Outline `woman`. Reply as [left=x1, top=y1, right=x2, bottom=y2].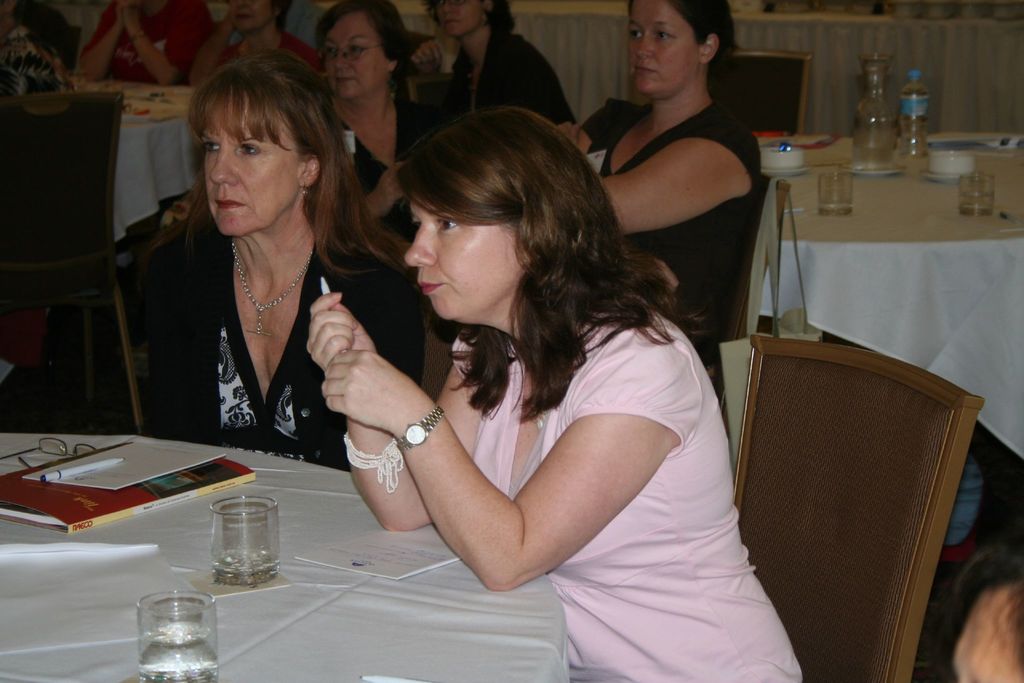
[left=409, top=0, right=576, bottom=128].
